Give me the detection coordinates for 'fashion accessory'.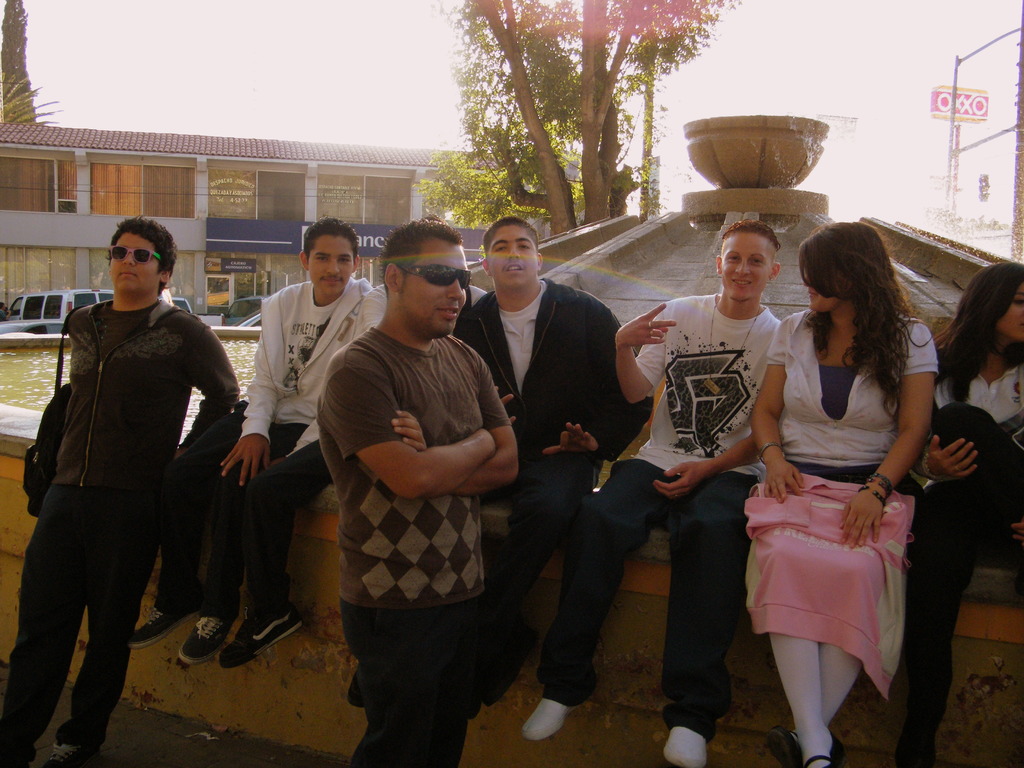
{"x1": 391, "y1": 261, "x2": 472, "y2": 287}.
